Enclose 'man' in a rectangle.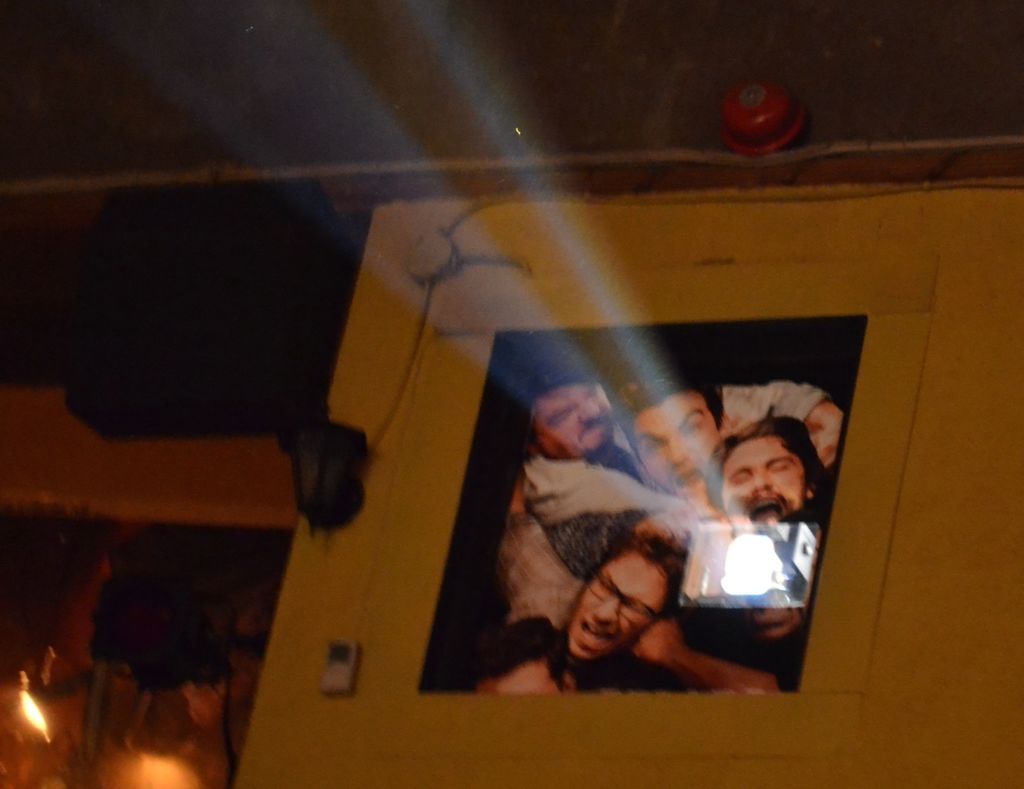
bbox=[484, 340, 848, 630].
